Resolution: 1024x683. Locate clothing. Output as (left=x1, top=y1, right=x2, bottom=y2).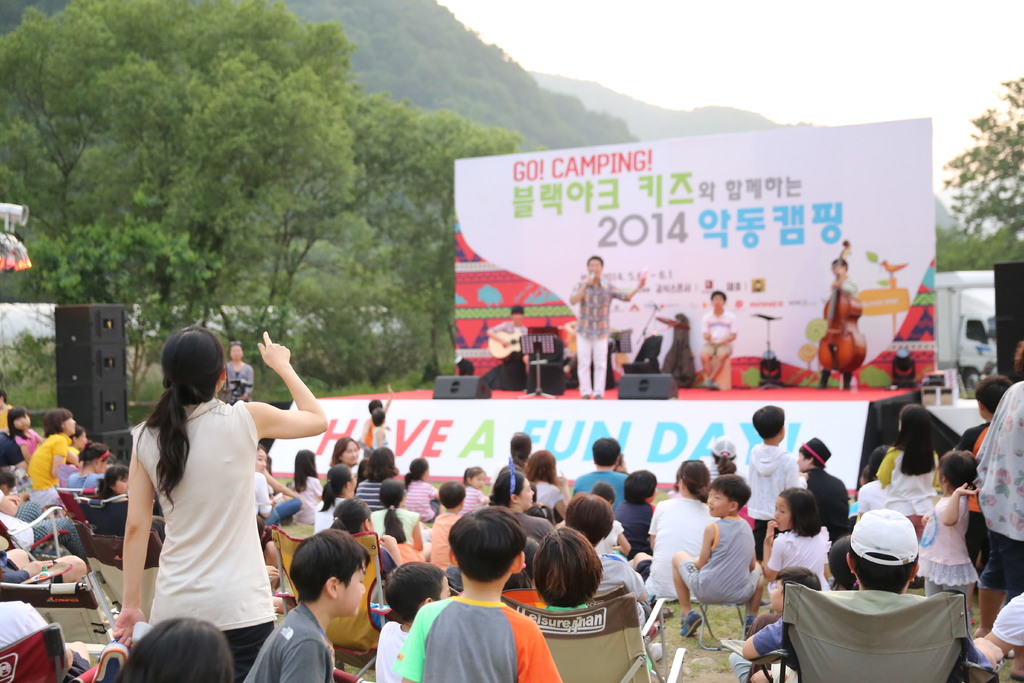
(left=378, top=618, right=414, bottom=682).
